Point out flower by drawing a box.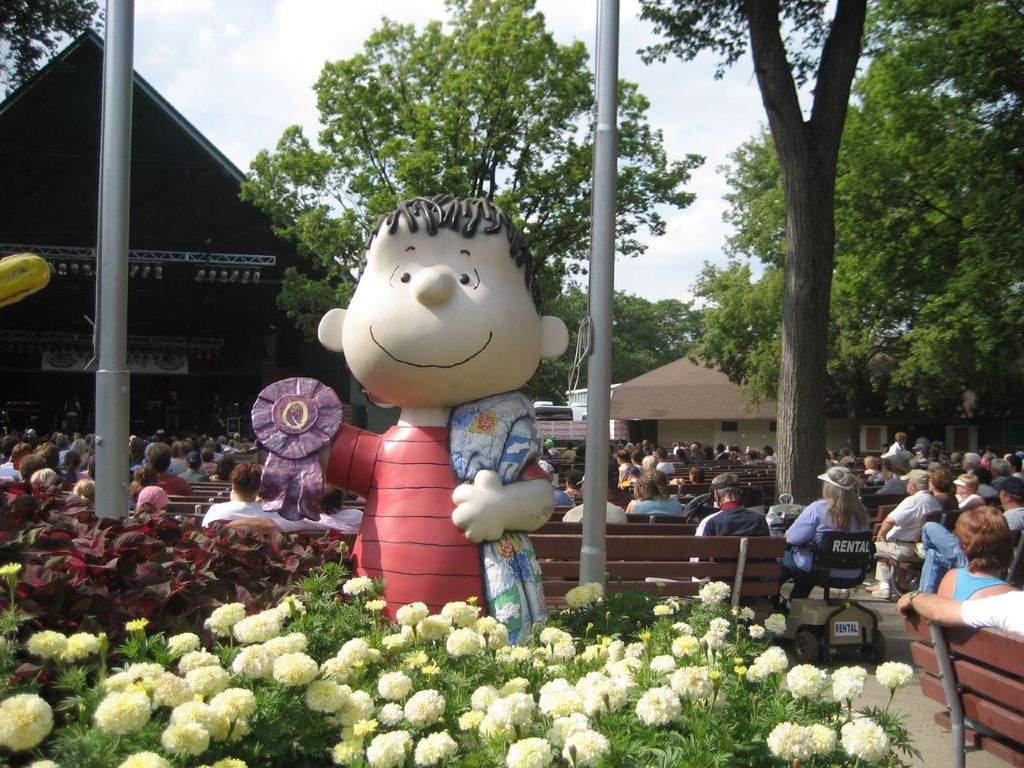
<bbox>374, 670, 414, 699</bbox>.
